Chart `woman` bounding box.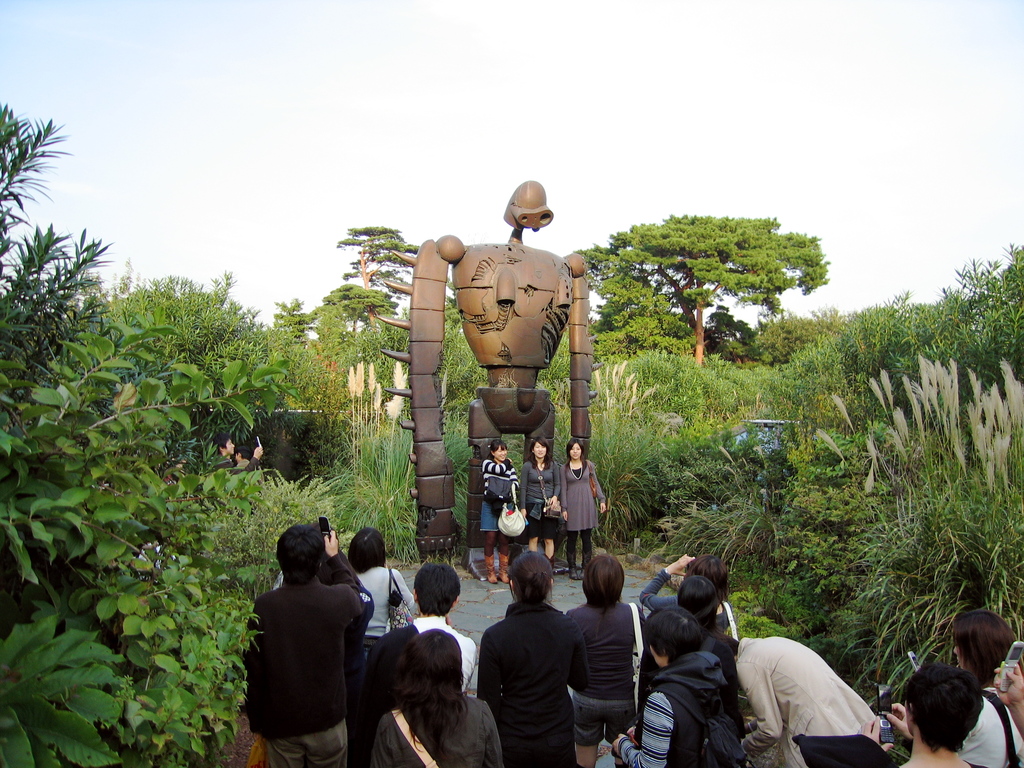
Charted: x1=484, y1=443, x2=520, y2=583.
